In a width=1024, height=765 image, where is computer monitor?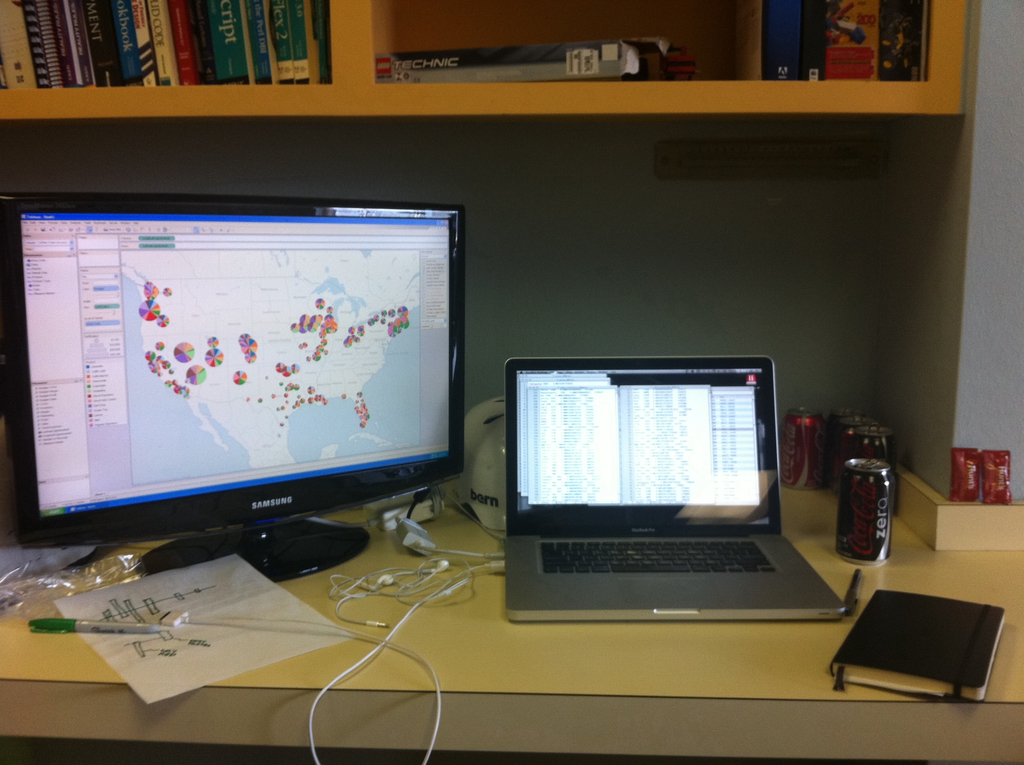
(left=0, top=187, right=473, bottom=577).
